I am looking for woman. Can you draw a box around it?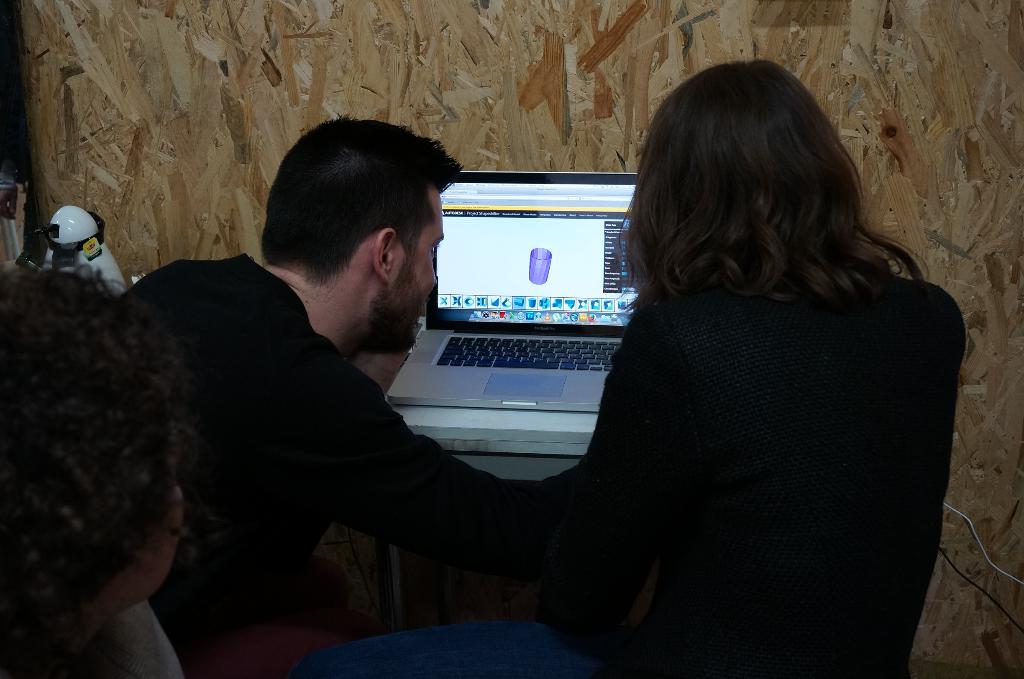
Sure, the bounding box is 547,49,966,678.
